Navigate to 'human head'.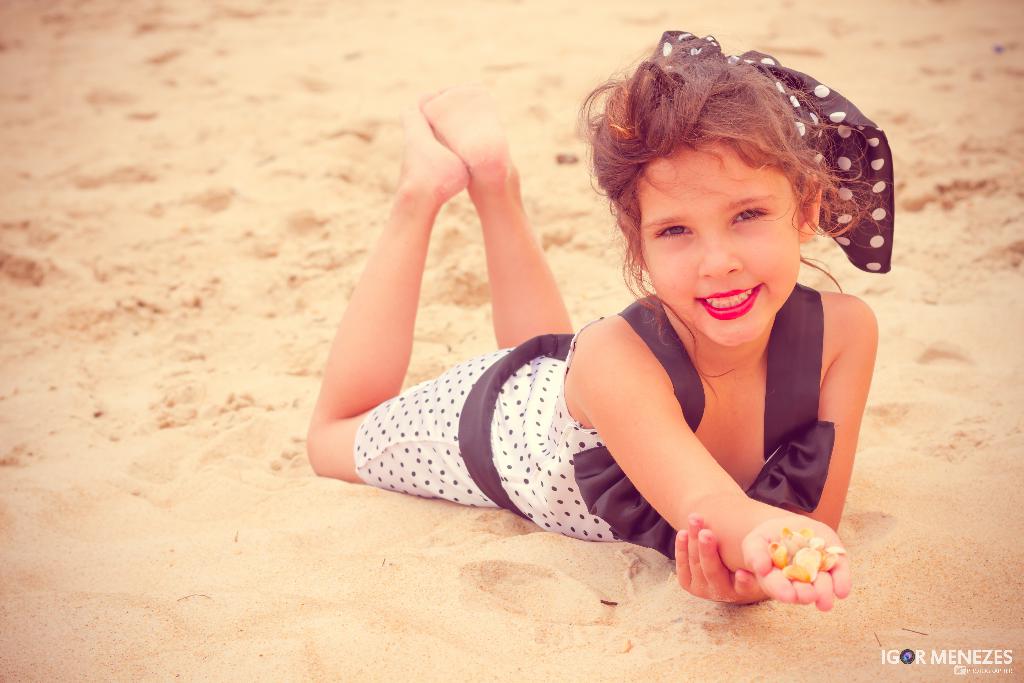
Navigation target: {"left": 616, "top": 117, "right": 840, "bottom": 333}.
